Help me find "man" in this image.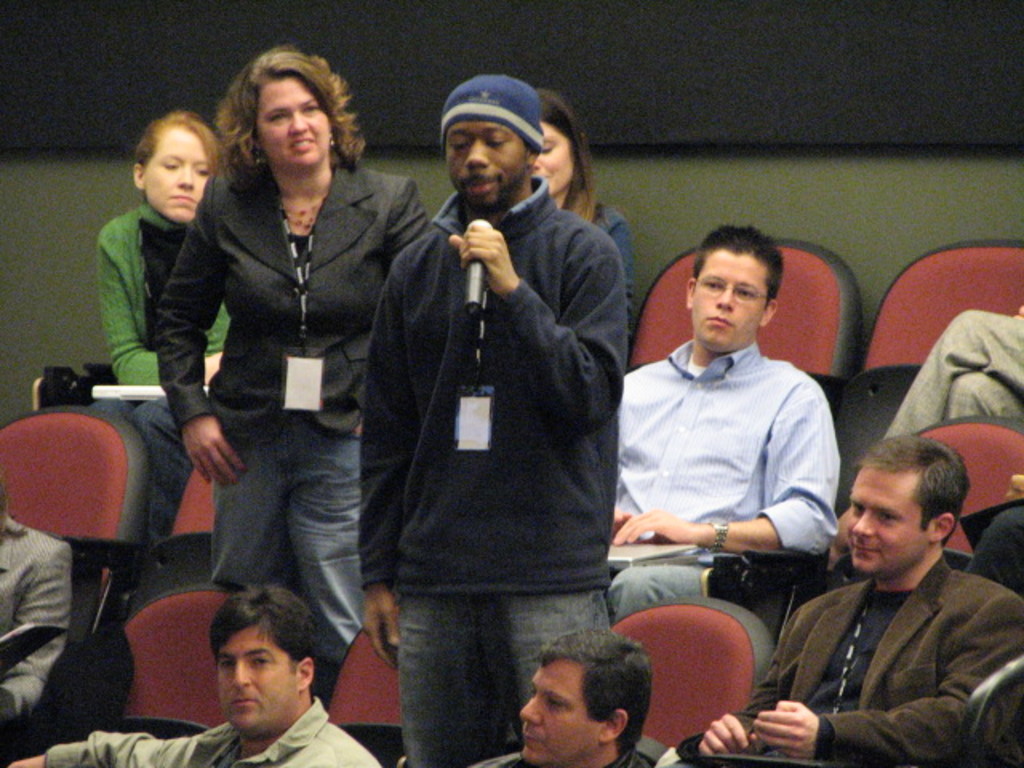
Found it: [594,224,870,650].
